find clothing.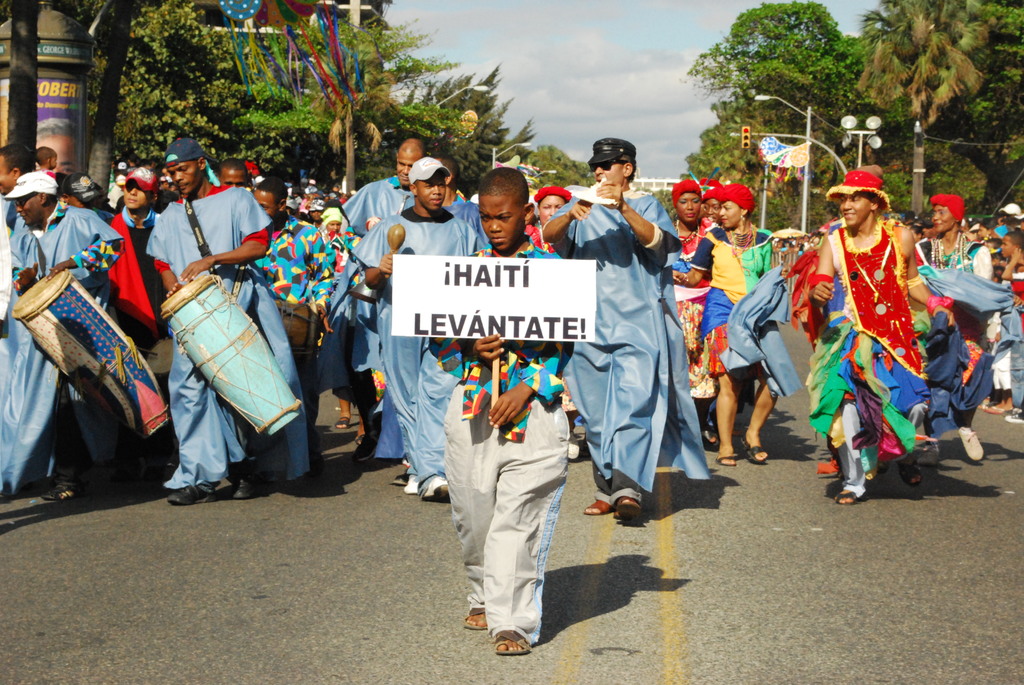
box(566, 185, 695, 526).
